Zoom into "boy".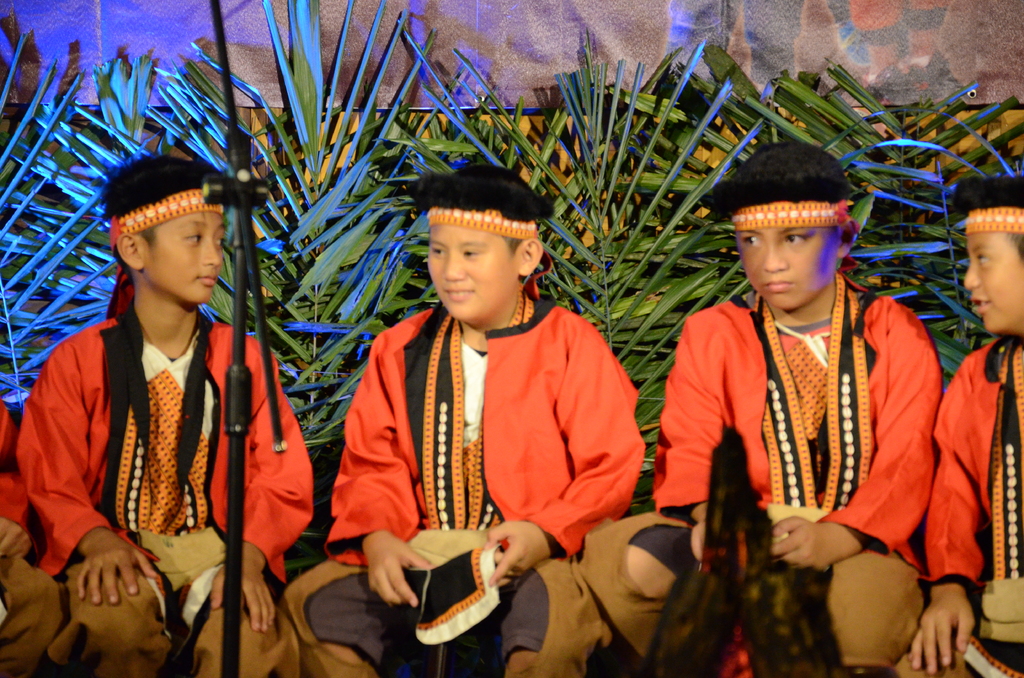
Zoom target: 896:180:1023:677.
